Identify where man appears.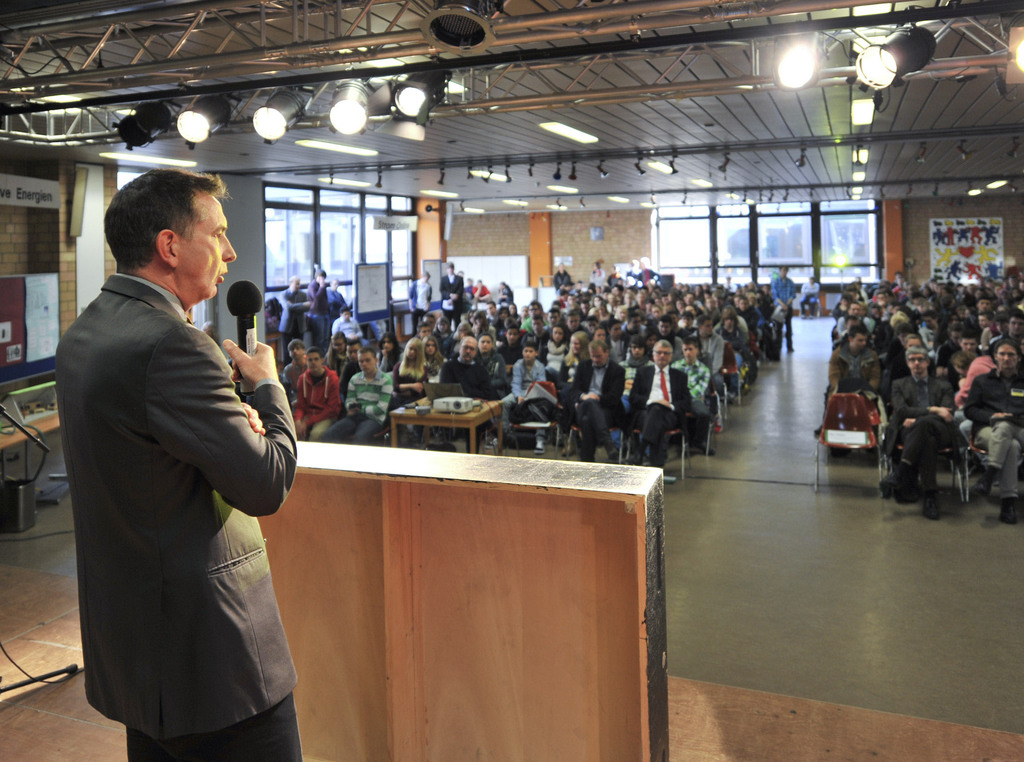
Appears at pyautogui.locateOnScreen(630, 339, 695, 474).
